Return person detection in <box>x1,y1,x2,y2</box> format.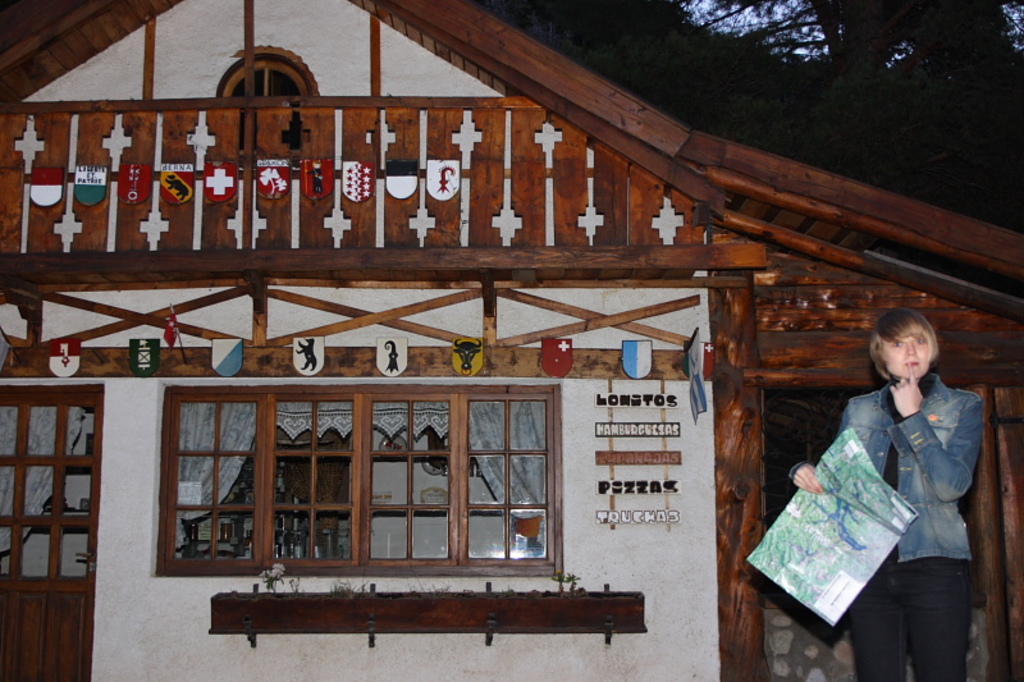
<box>774,299,986,674</box>.
